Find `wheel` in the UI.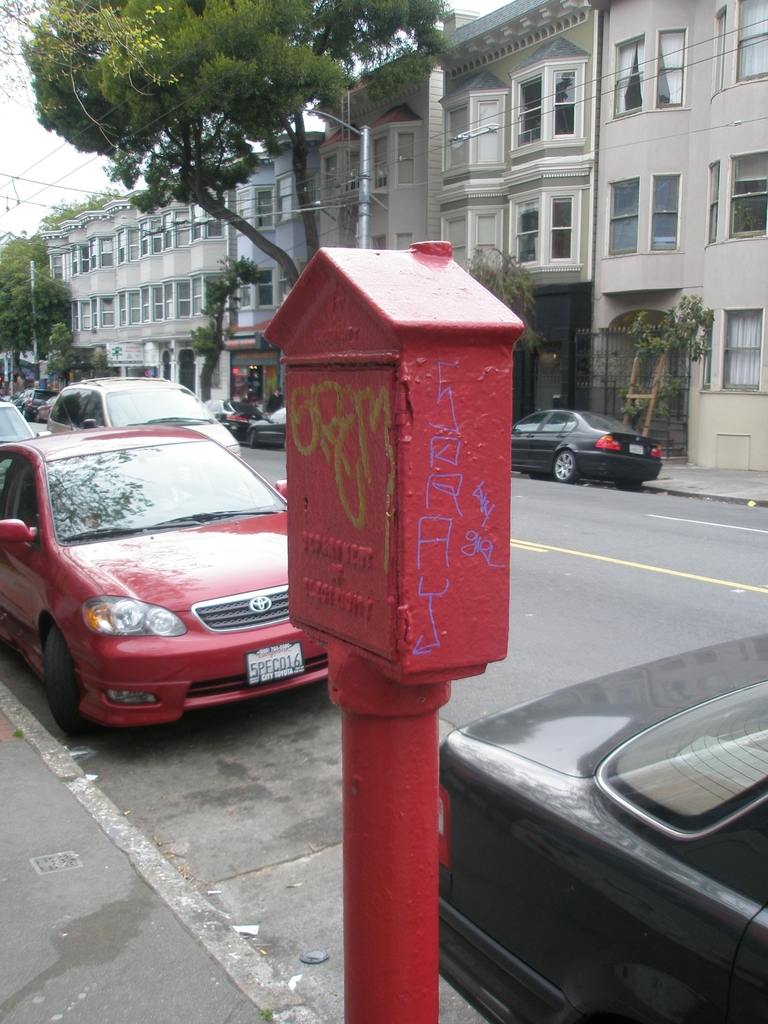
UI element at region(250, 435, 262, 449).
